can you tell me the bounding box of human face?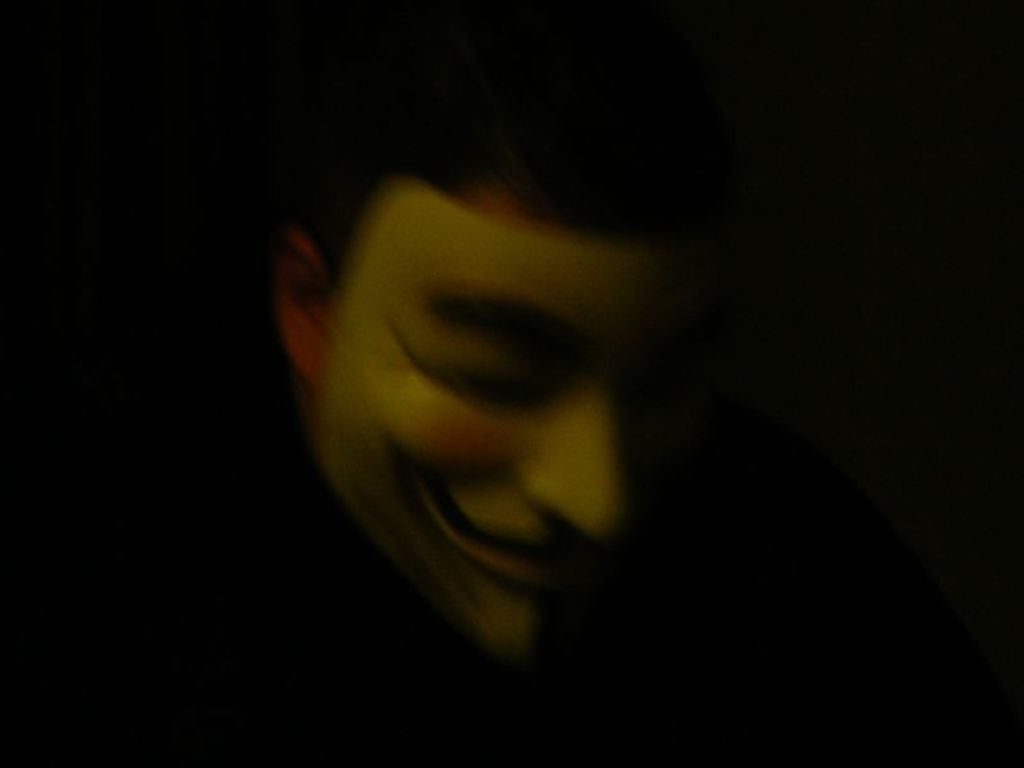
[left=315, top=177, right=680, bottom=663].
